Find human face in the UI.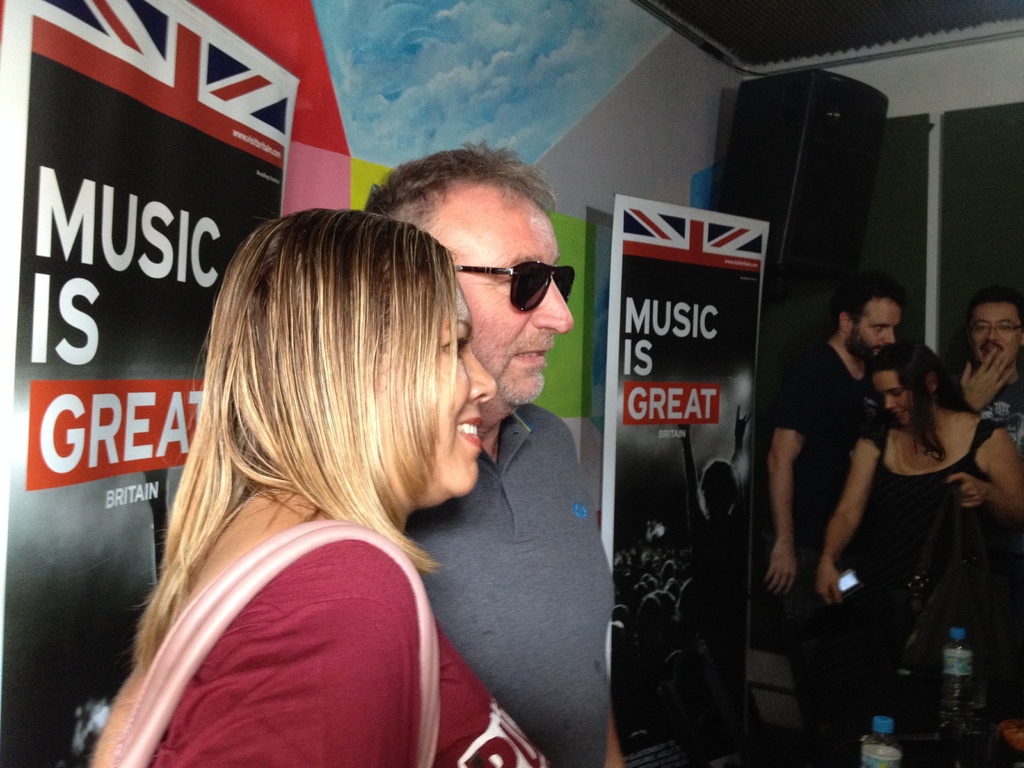
UI element at x1=850 y1=303 x2=907 y2=372.
